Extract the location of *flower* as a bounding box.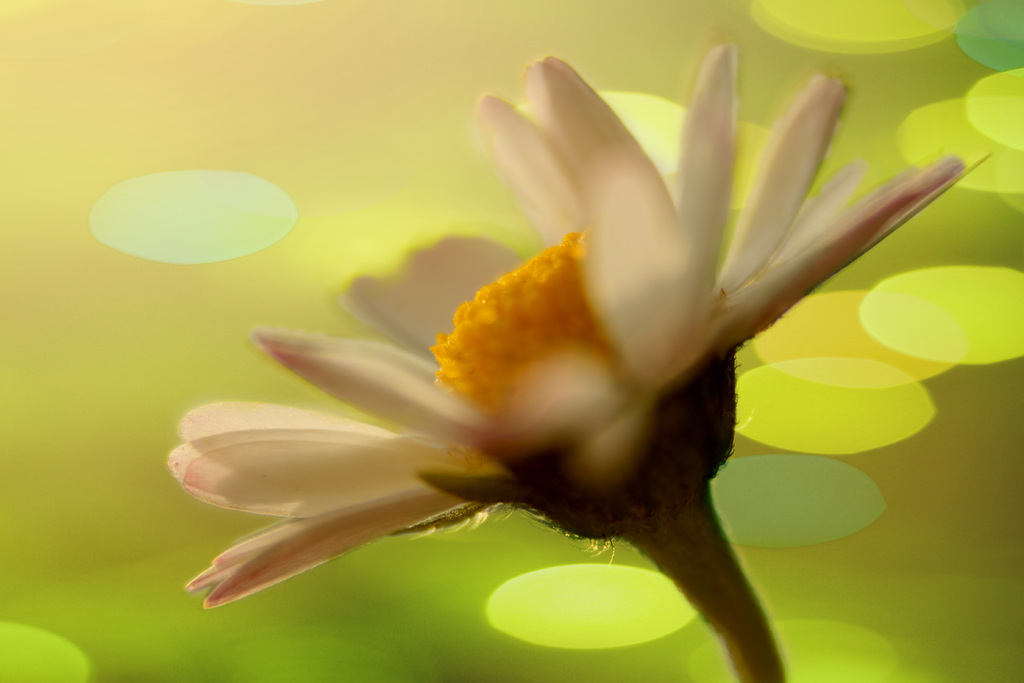
[x1=220, y1=41, x2=939, y2=597].
